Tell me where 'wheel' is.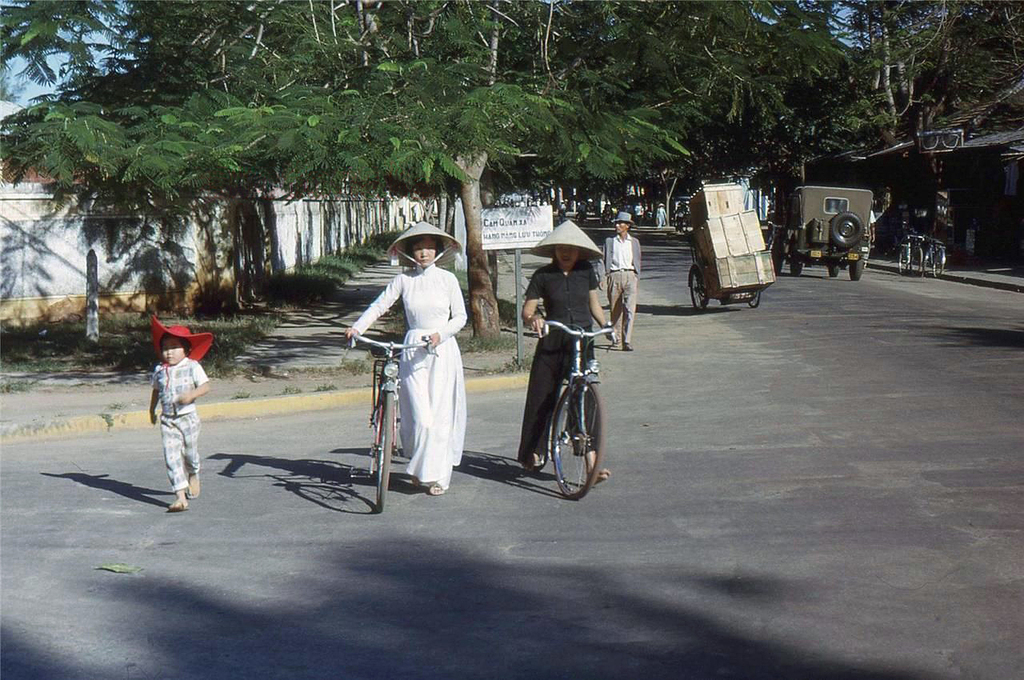
'wheel' is at l=545, t=376, r=602, b=500.
